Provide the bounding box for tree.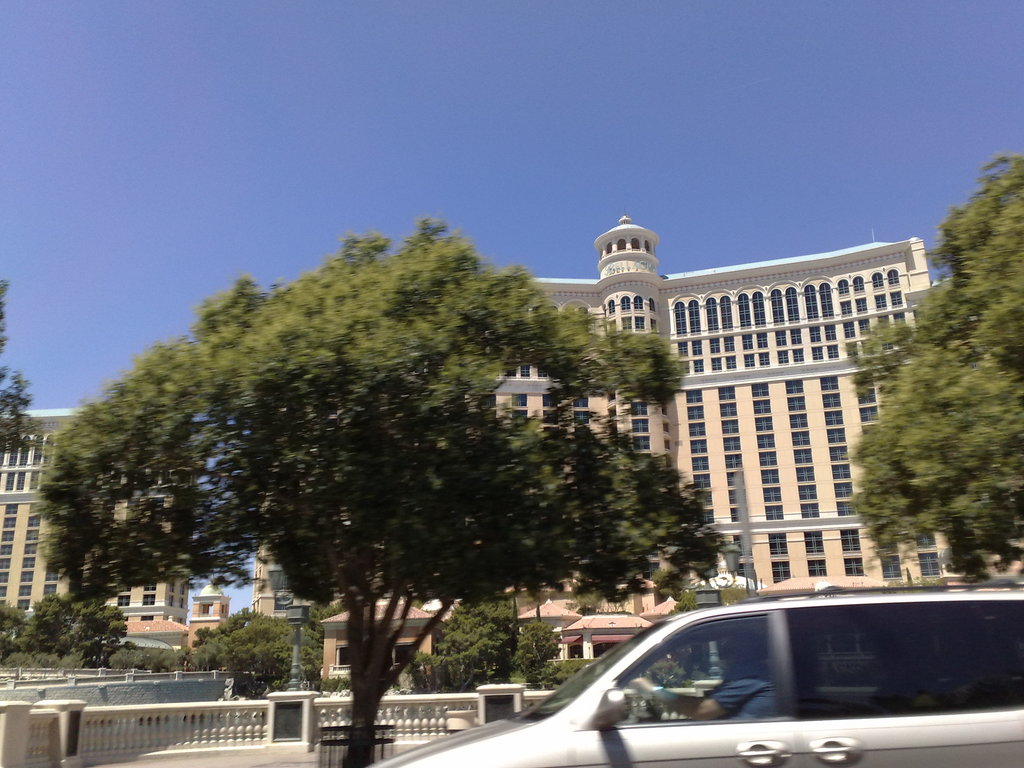
l=0, t=604, r=22, b=666.
